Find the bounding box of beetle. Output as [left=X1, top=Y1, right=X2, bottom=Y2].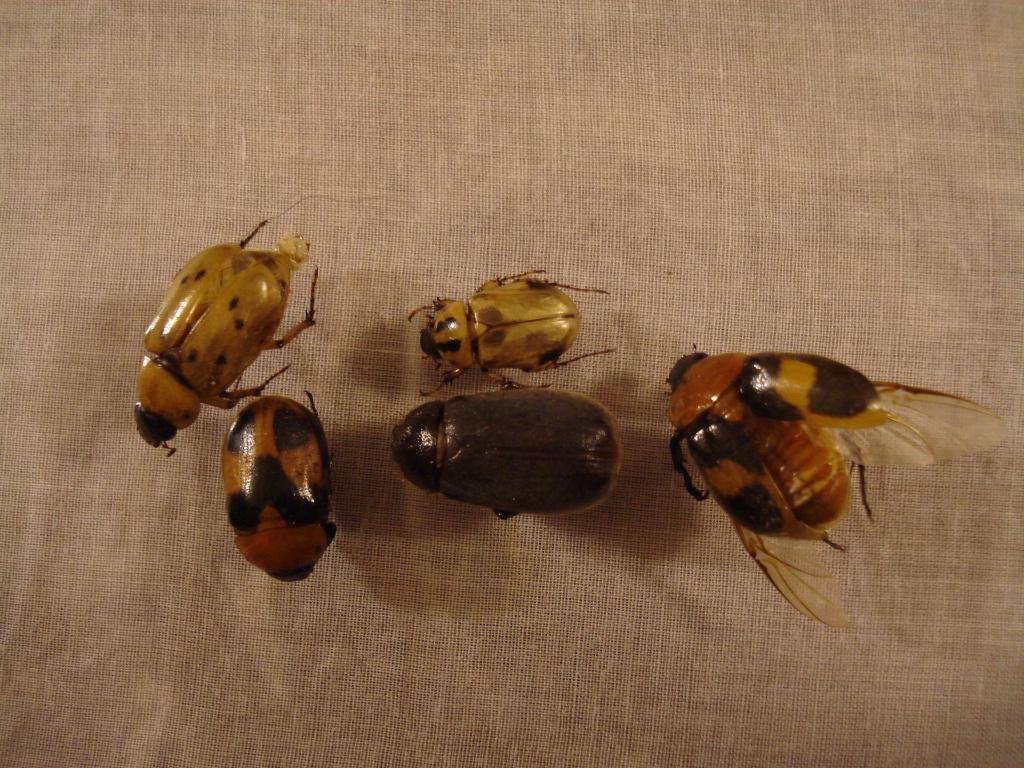
[left=416, top=268, right=625, bottom=391].
